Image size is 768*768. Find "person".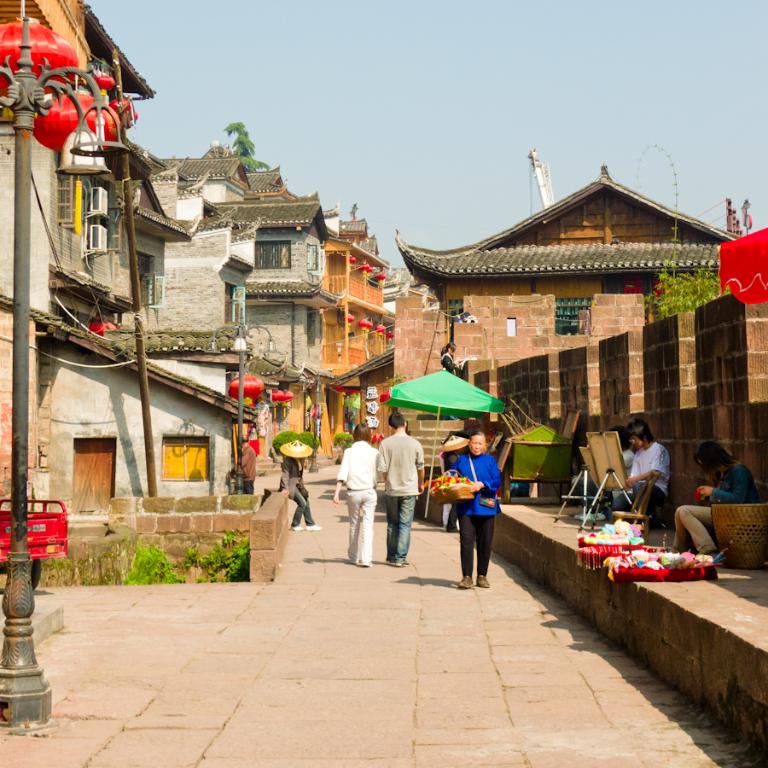
[331, 422, 376, 565].
